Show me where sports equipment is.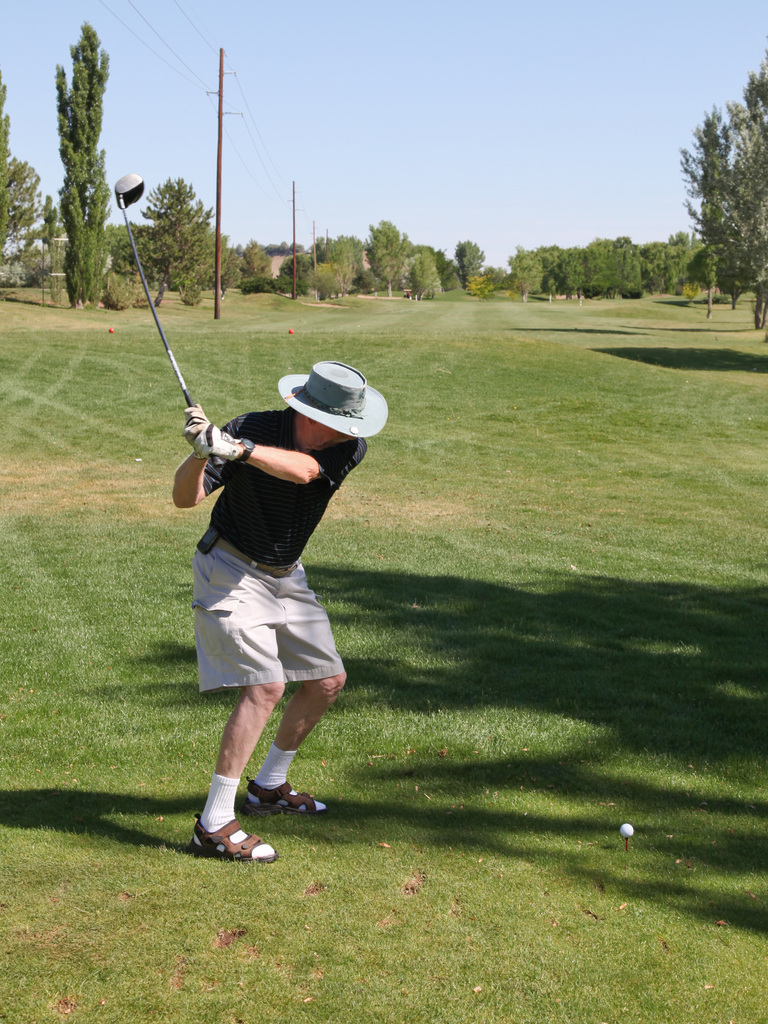
sports equipment is at x1=114, y1=168, x2=195, y2=406.
